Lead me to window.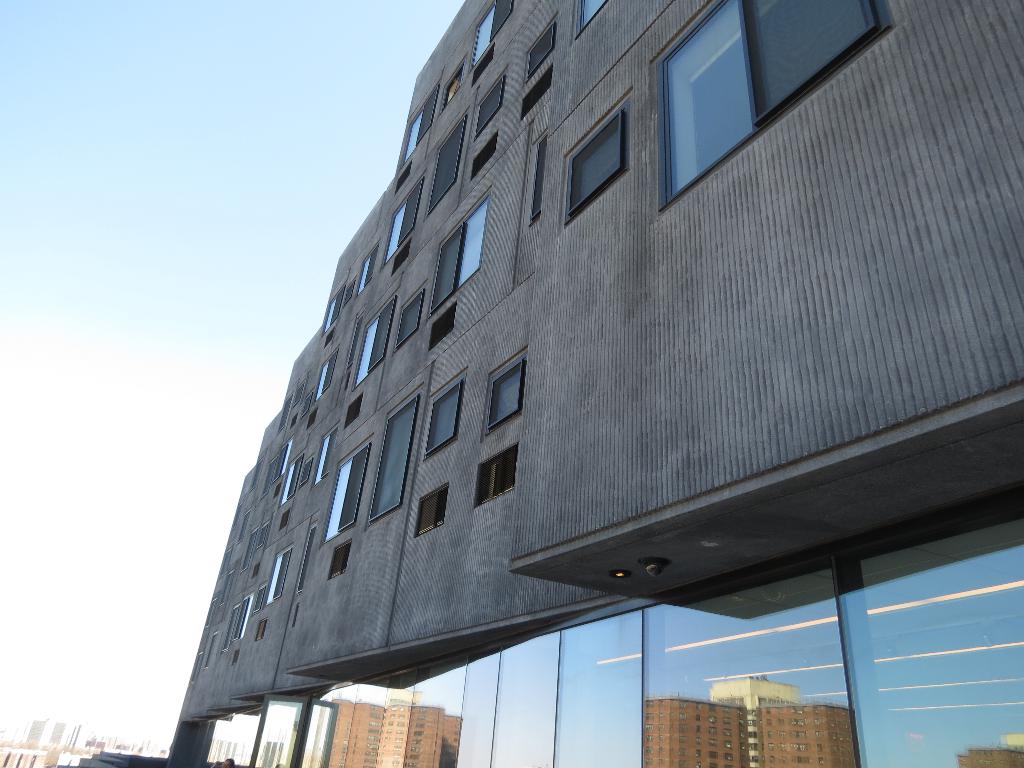
Lead to bbox=(312, 356, 335, 399).
